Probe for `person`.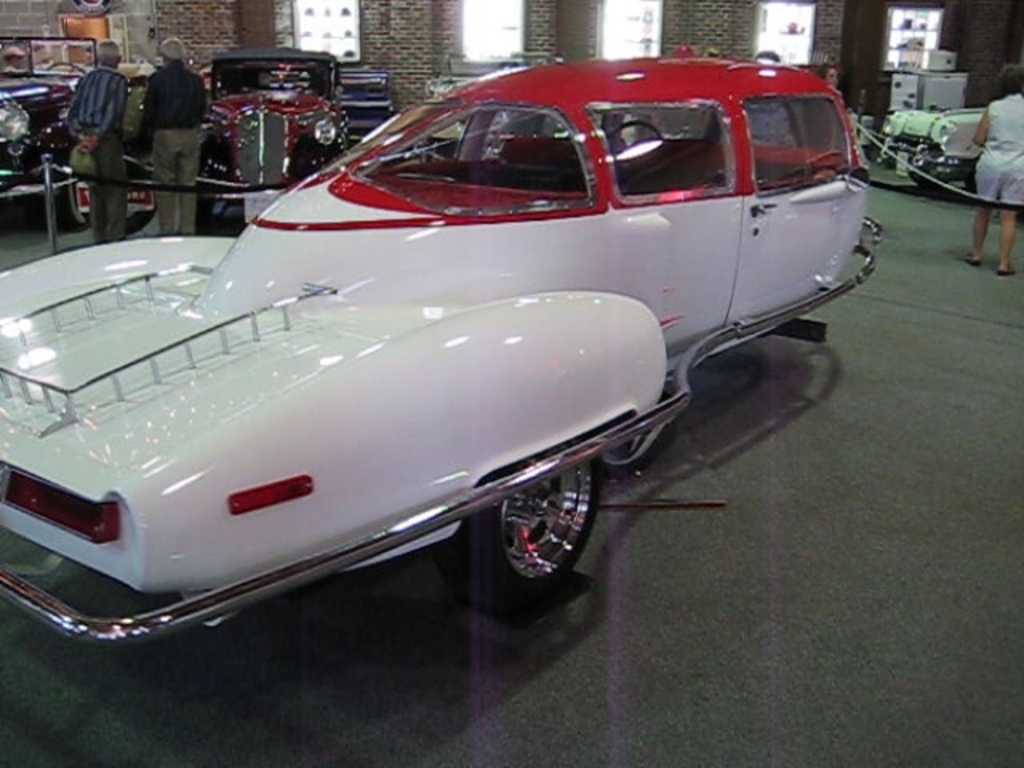
Probe result: [62,34,128,242].
